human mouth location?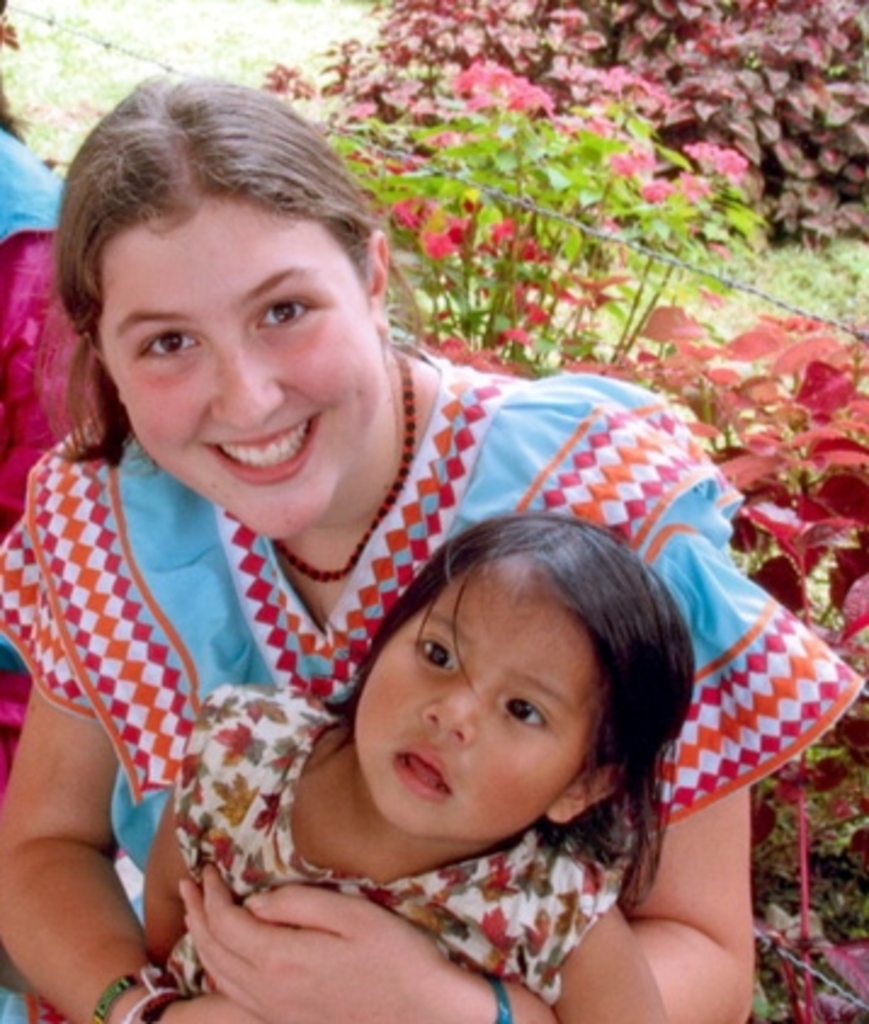
detection(393, 733, 461, 803)
